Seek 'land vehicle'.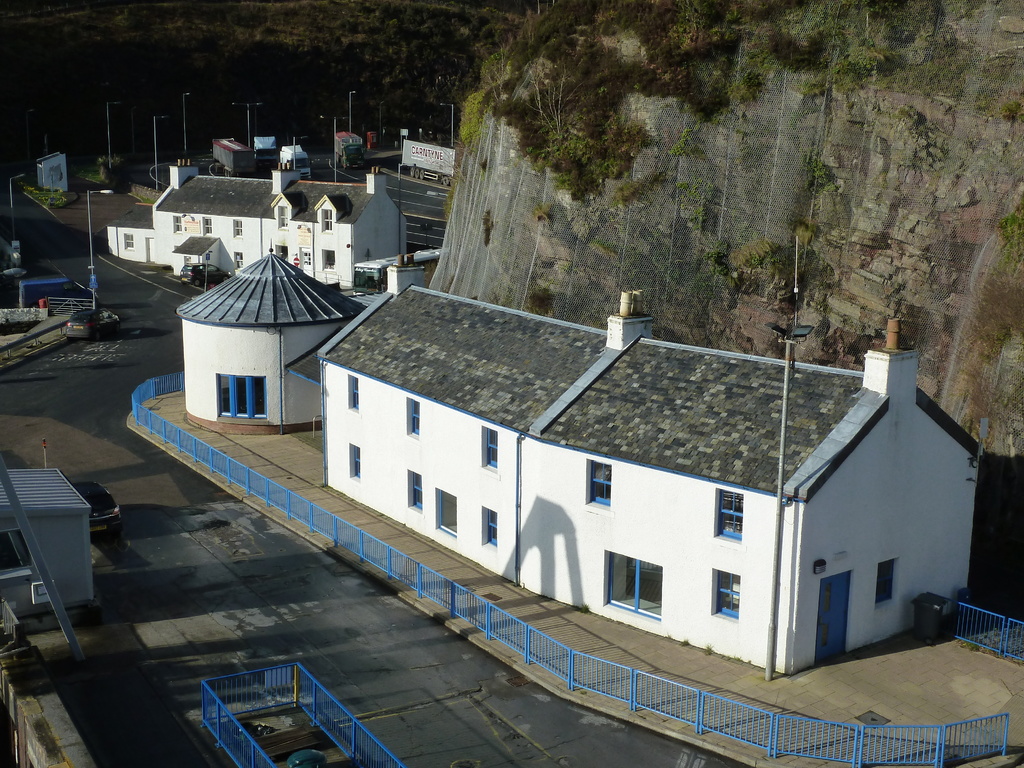
select_region(58, 305, 128, 342).
